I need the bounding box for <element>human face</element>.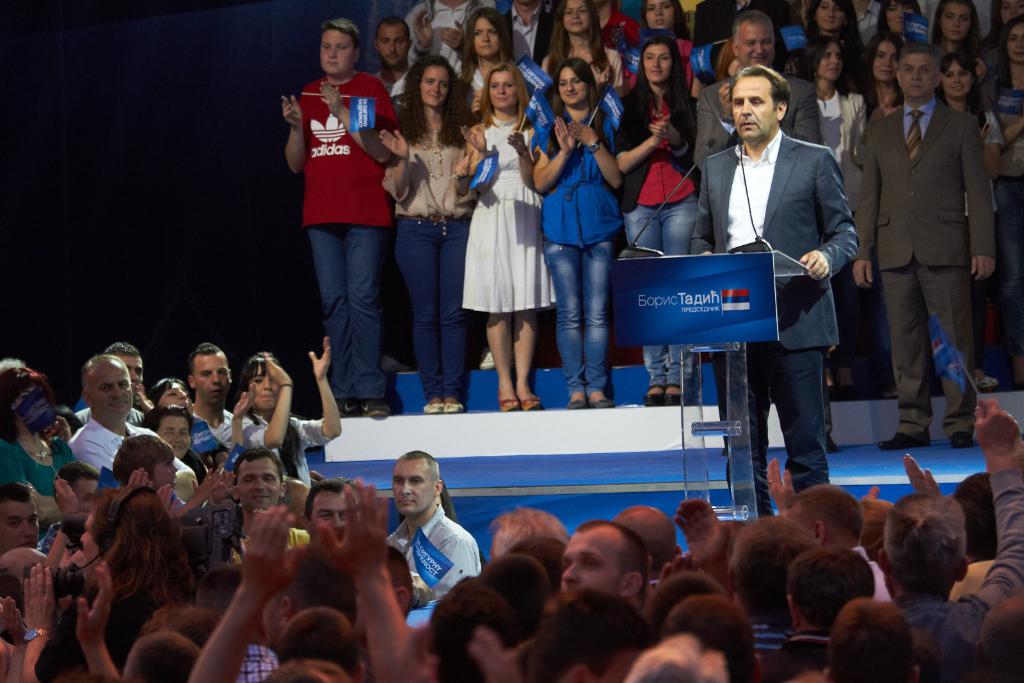
Here it is: [left=488, top=72, right=519, bottom=111].
